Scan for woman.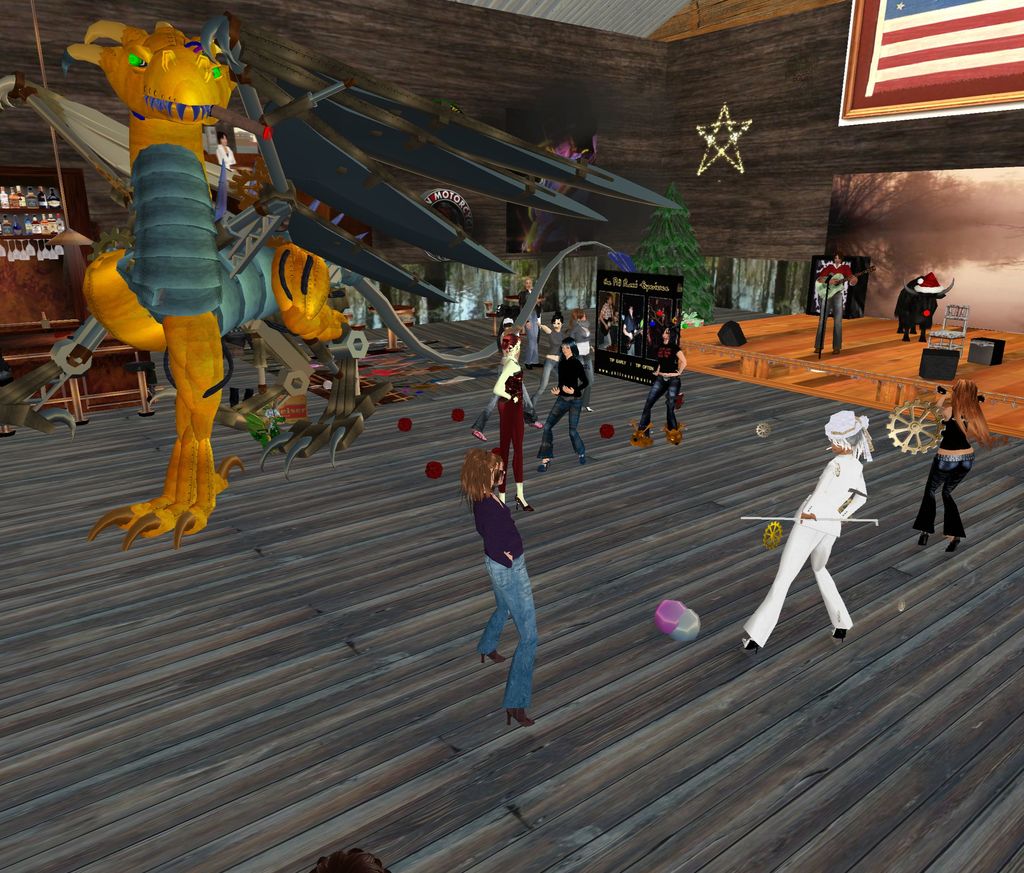
Scan result: box=[908, 376, 998, 556].
